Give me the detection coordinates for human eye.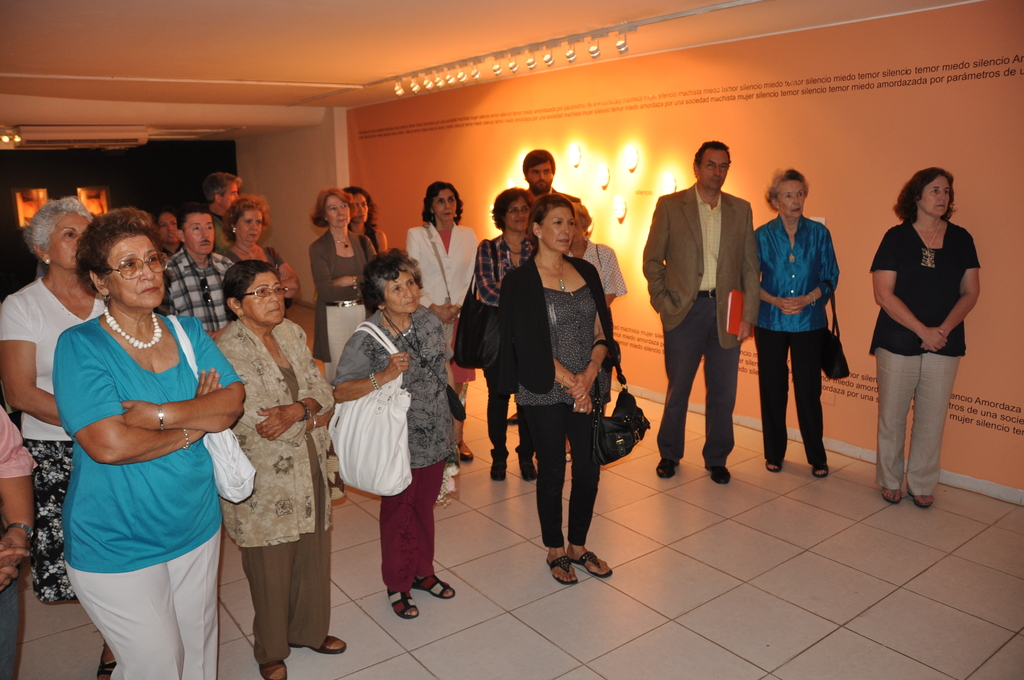
detection(230, 191, 236, 197).
